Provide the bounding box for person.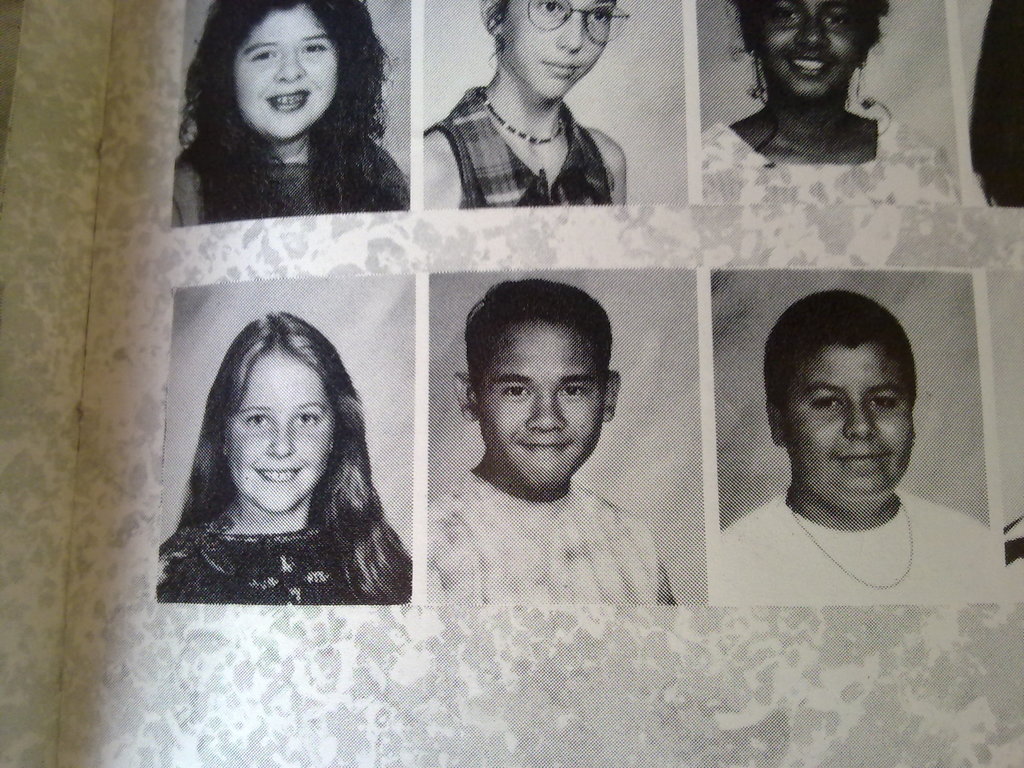
region(721, 287, 1001, 604).
